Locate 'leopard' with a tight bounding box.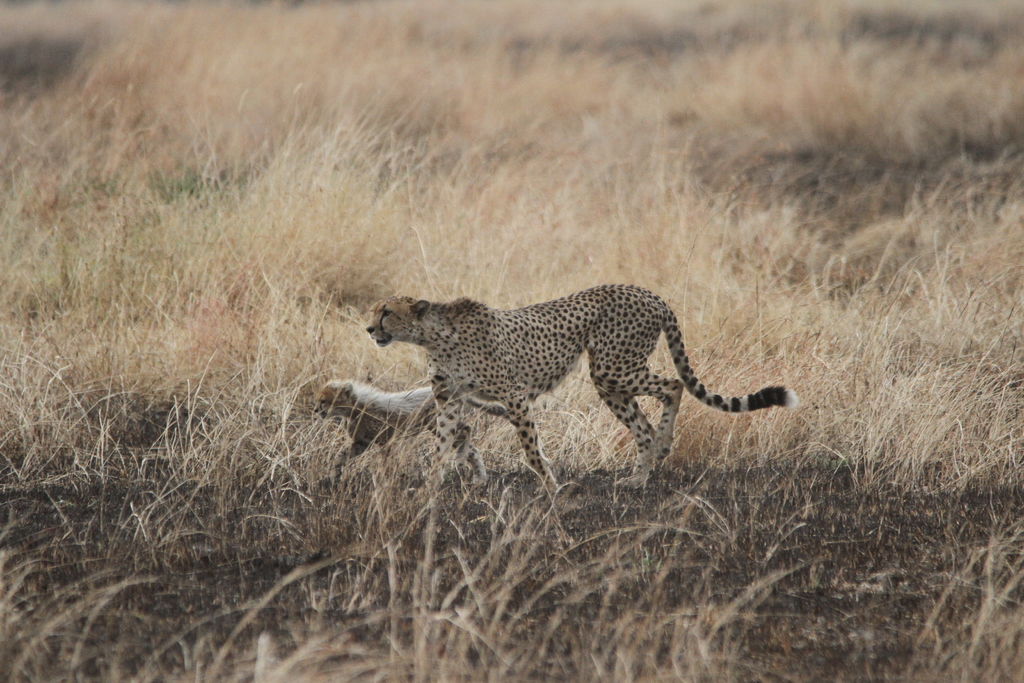
select_region(307, 375, 515, 493).
